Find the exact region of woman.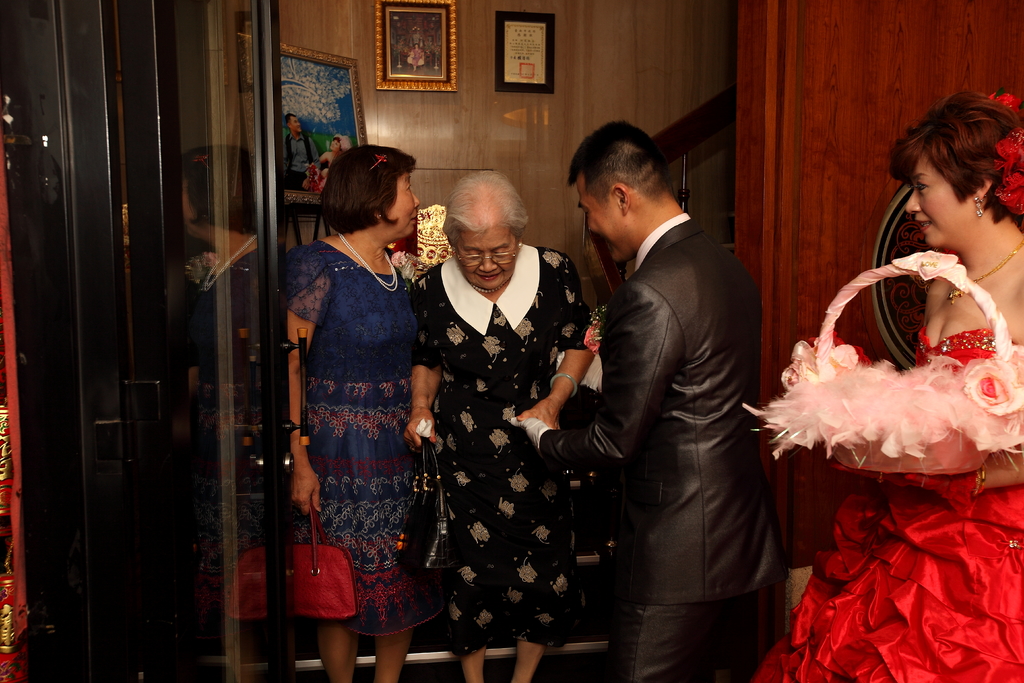
Exact region: select_region(318, 134, 353, 179).
